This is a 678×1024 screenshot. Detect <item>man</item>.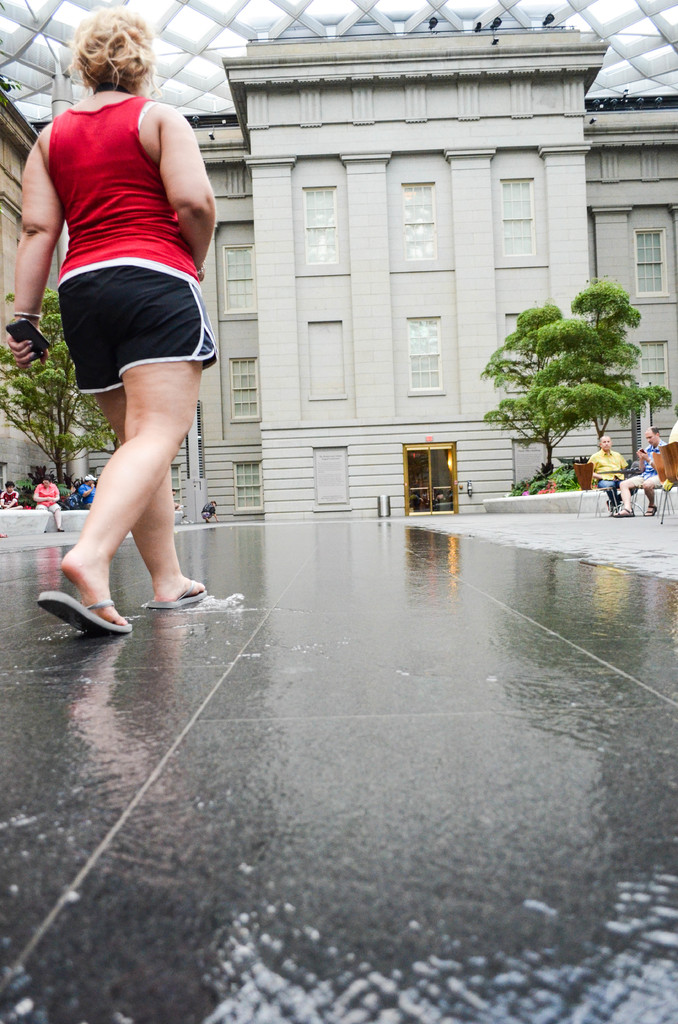
[x1=7, y1=9, x2=218, y2=632].
